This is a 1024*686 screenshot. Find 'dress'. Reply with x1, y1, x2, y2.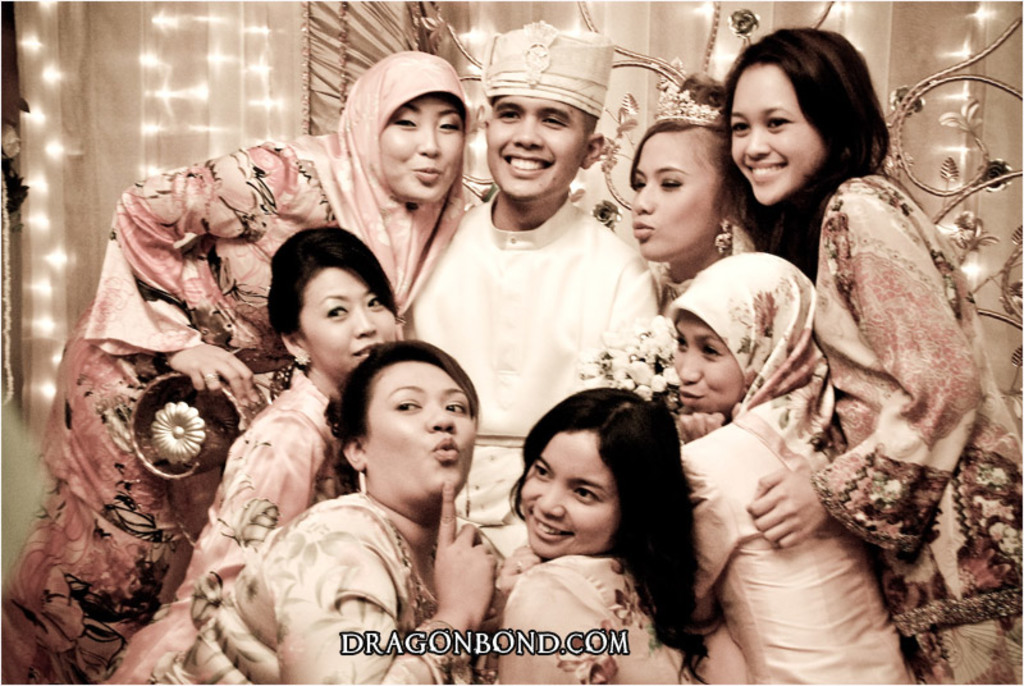
115, 380, 365, 685.
